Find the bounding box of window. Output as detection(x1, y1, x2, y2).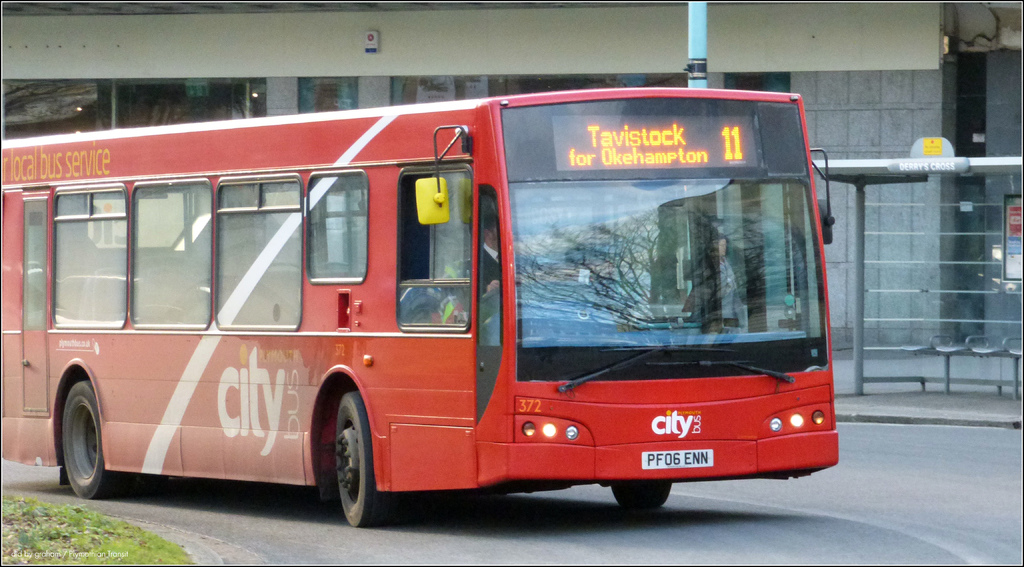
detection(722, 70, 789, 95).
